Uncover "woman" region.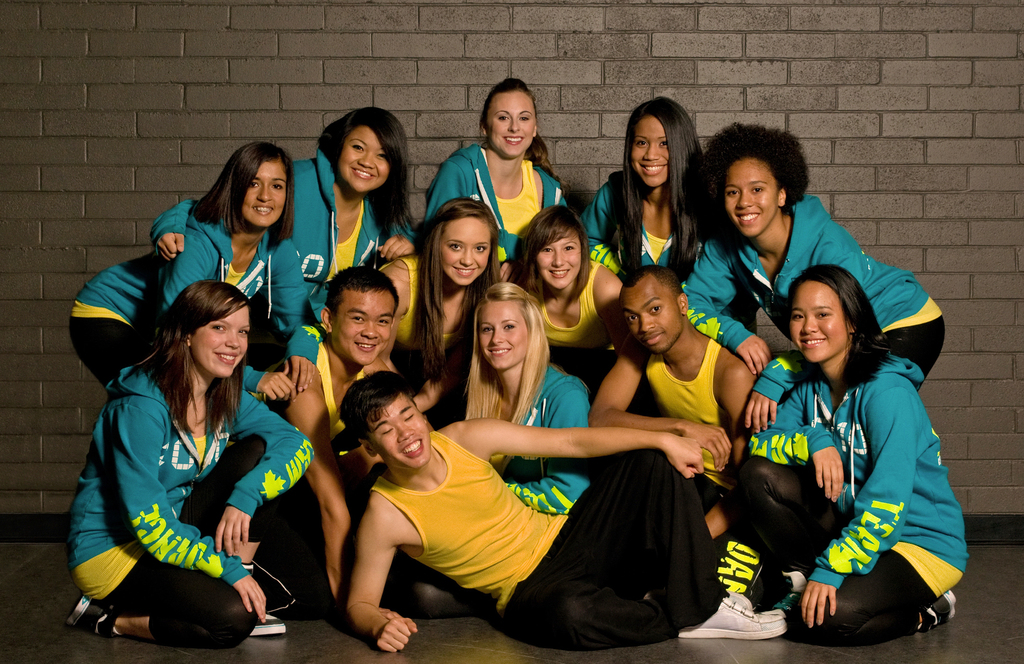
Uncovered: {"left": 760, "top": 241, "right": 959, "bottom": 663}.
